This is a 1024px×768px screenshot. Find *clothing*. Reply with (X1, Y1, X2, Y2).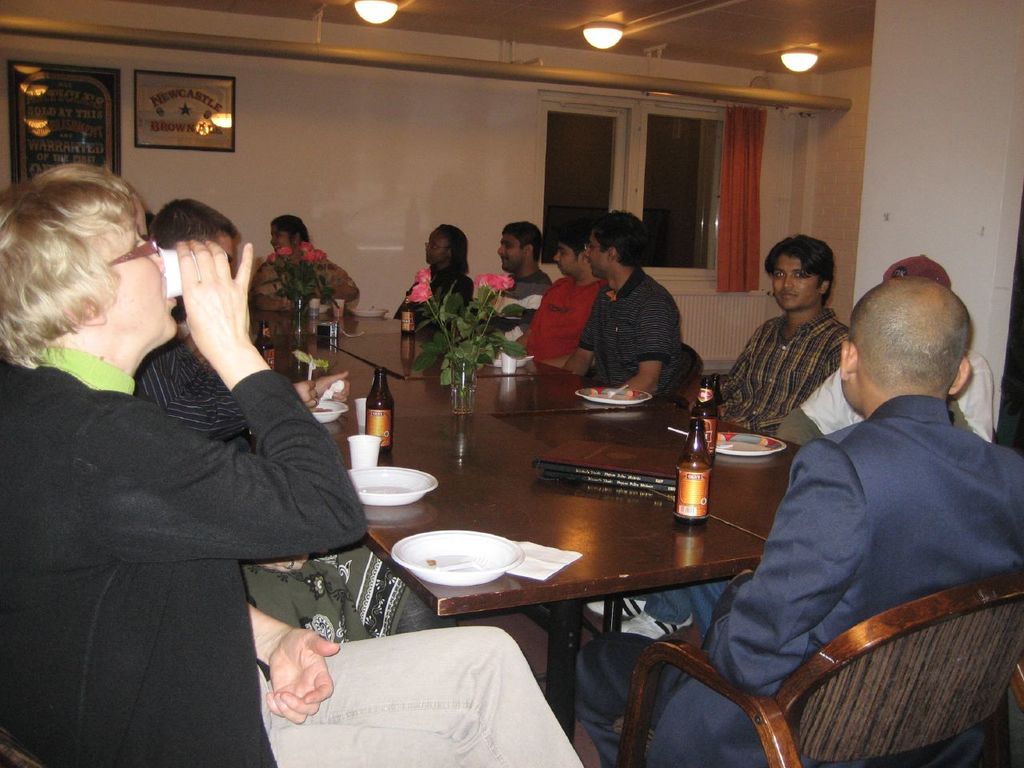
(485, 262, 550, 338).
